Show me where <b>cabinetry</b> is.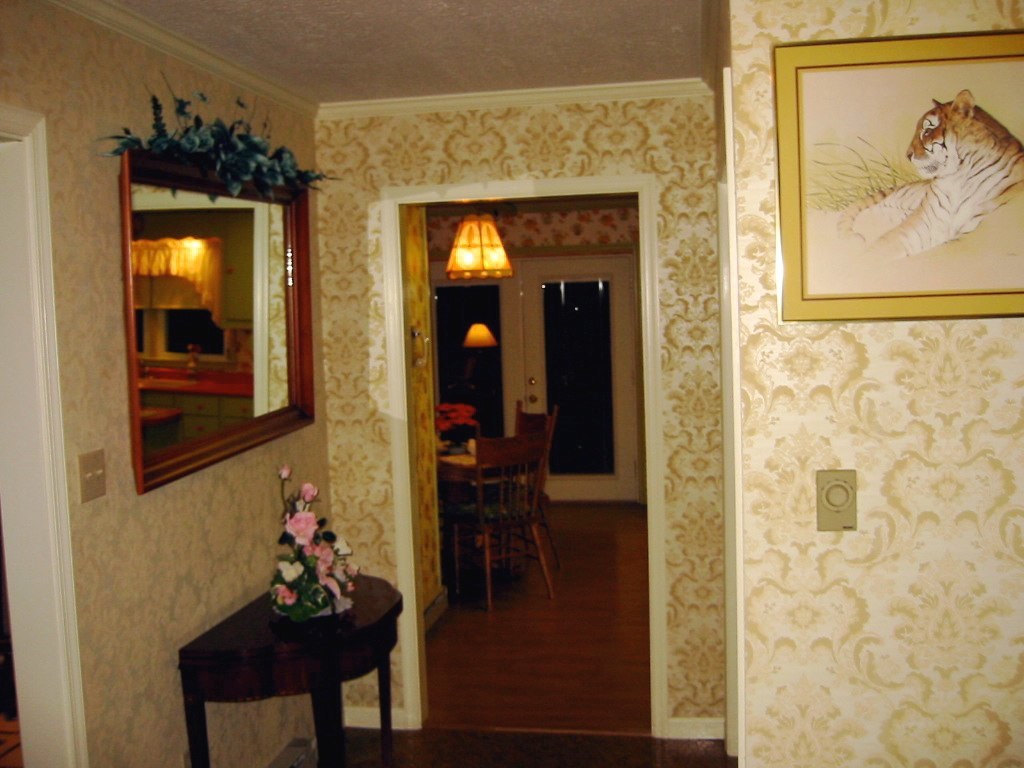
<b>cabinetry</b> is at pyautogui.locateOnScreen(150, 211, 218, 318).
